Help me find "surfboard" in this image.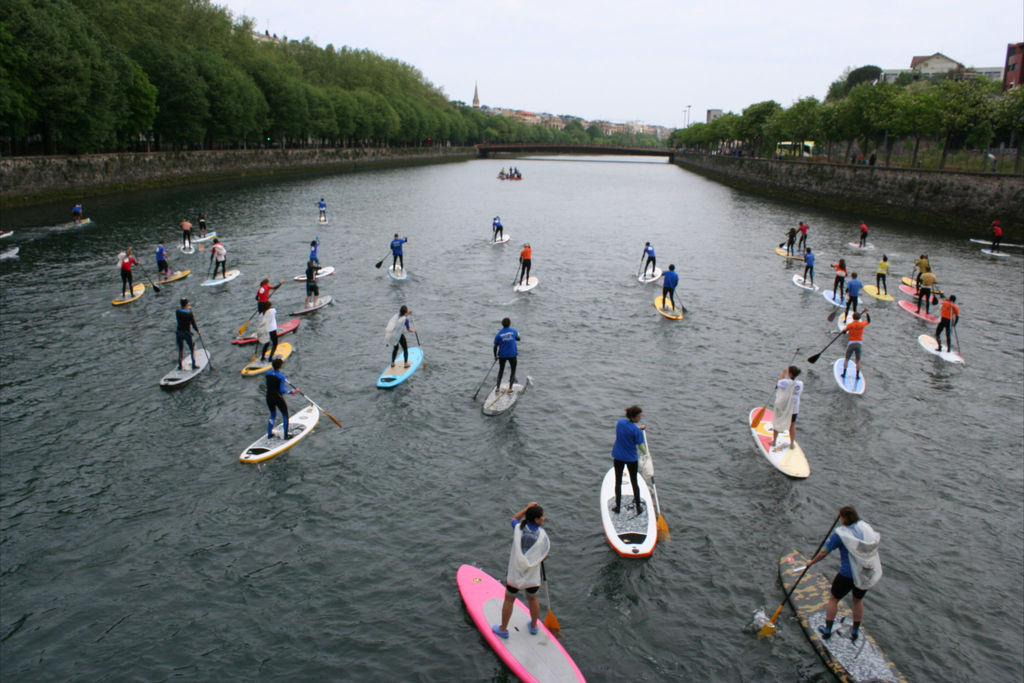
Found it: 600,465,662,558.
